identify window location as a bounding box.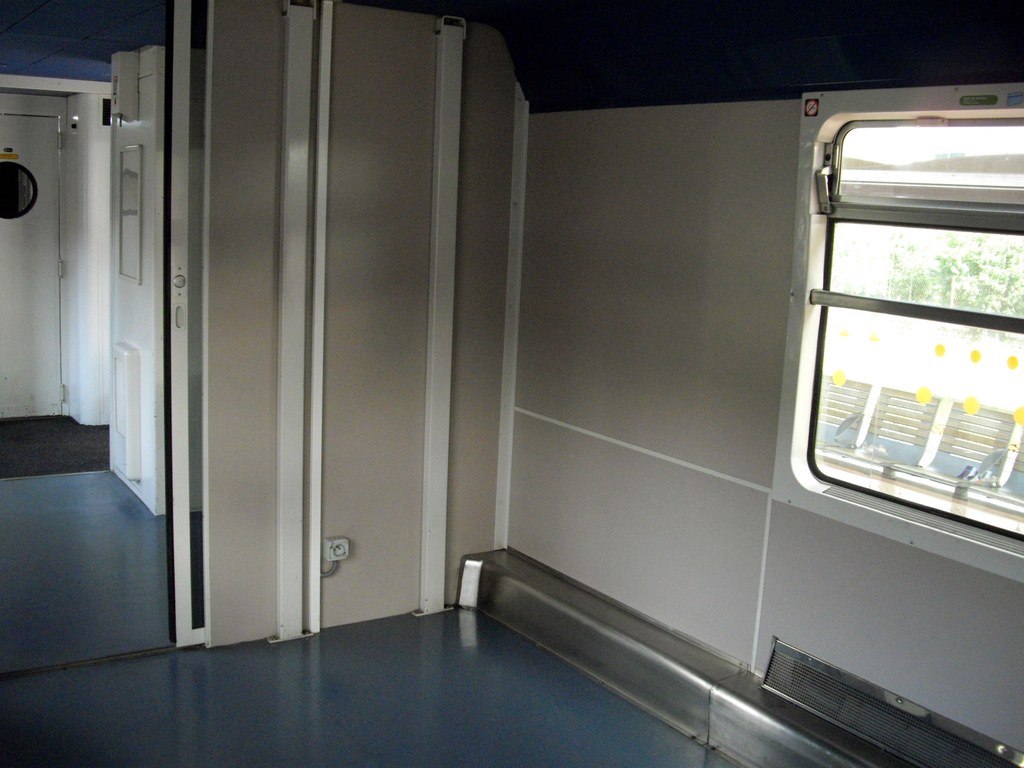
select_region(790, 99, 1021, 530).
